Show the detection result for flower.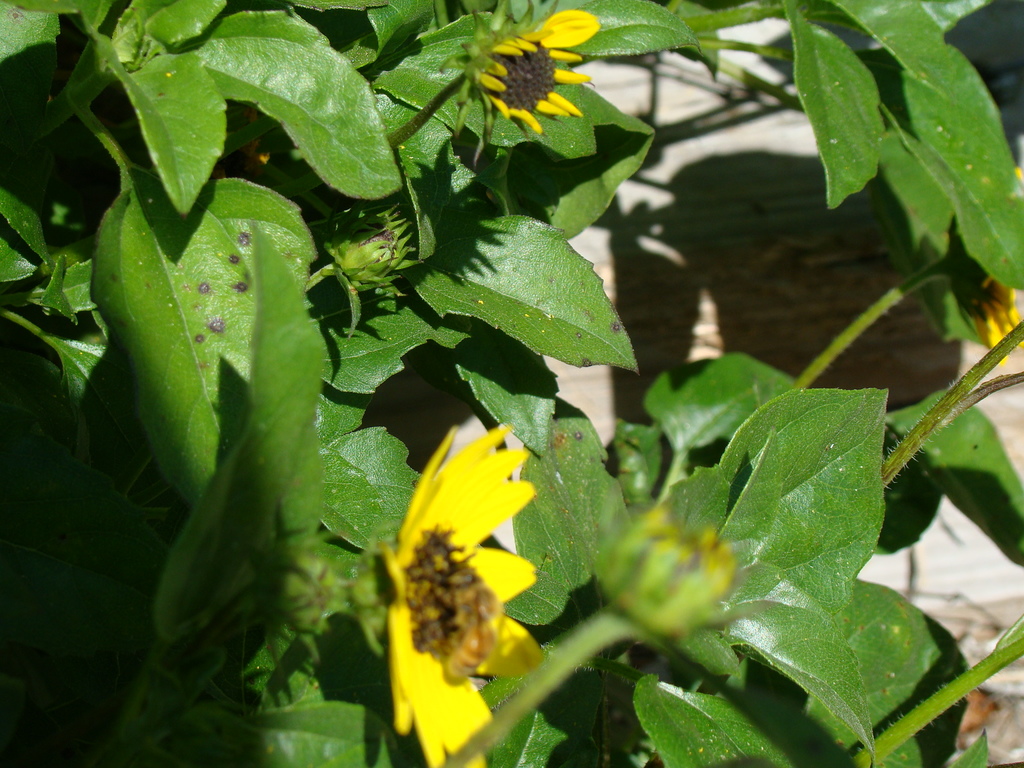
select_region(381, 419, 545, 767).
